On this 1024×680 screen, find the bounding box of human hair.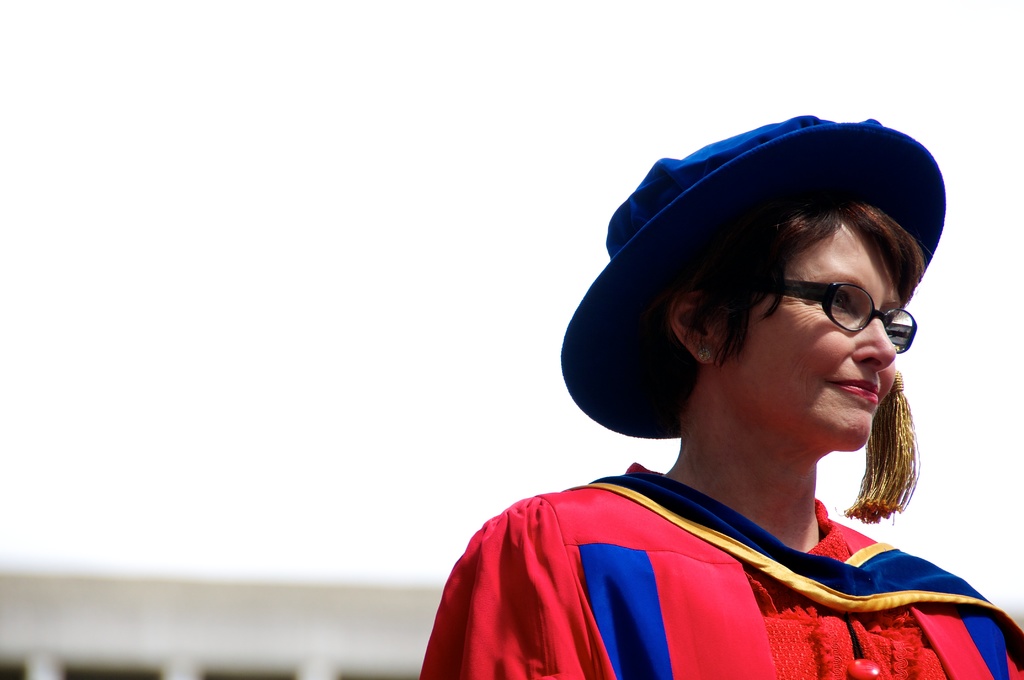
Bounding box: x1=638, y1=188, x2=903, y2=515.
